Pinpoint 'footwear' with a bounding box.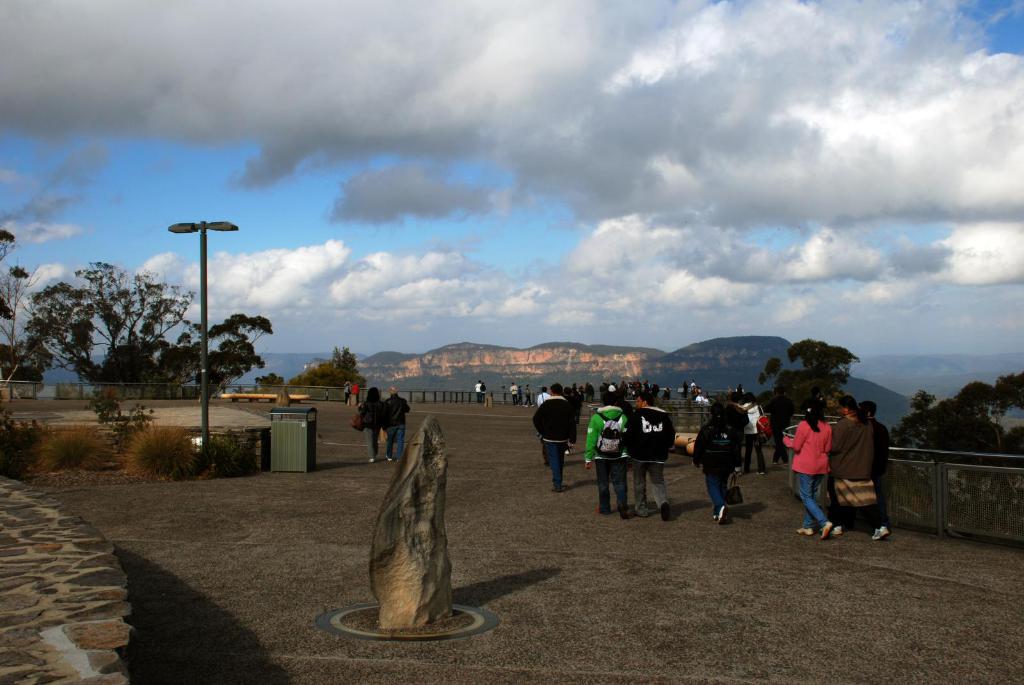
x1=822, y1=522, x2=832, y2=537.
